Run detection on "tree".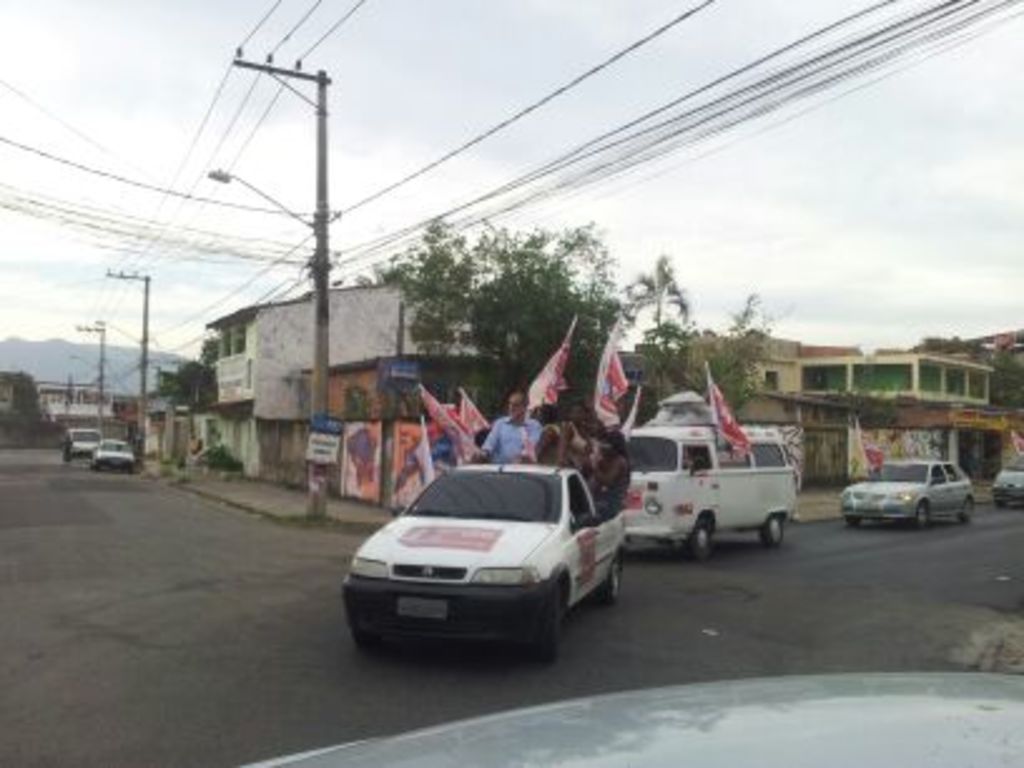
Result: rect(733, 289, 793, 331).
